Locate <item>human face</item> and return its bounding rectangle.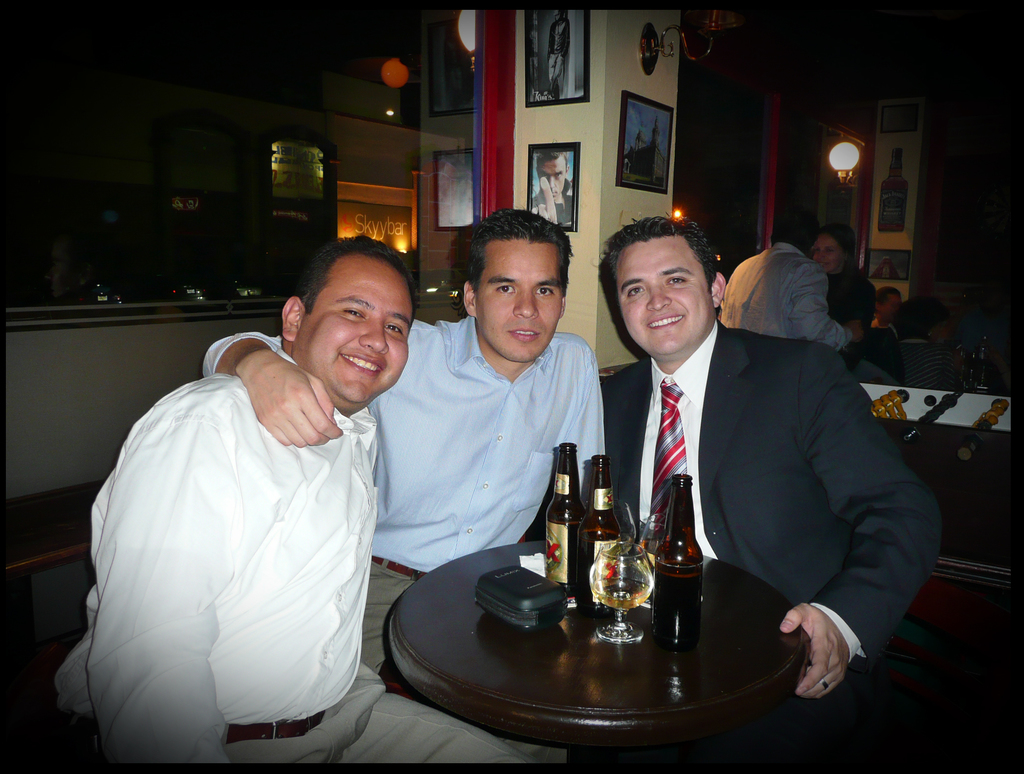
locate(540, 151, 572, 198).
